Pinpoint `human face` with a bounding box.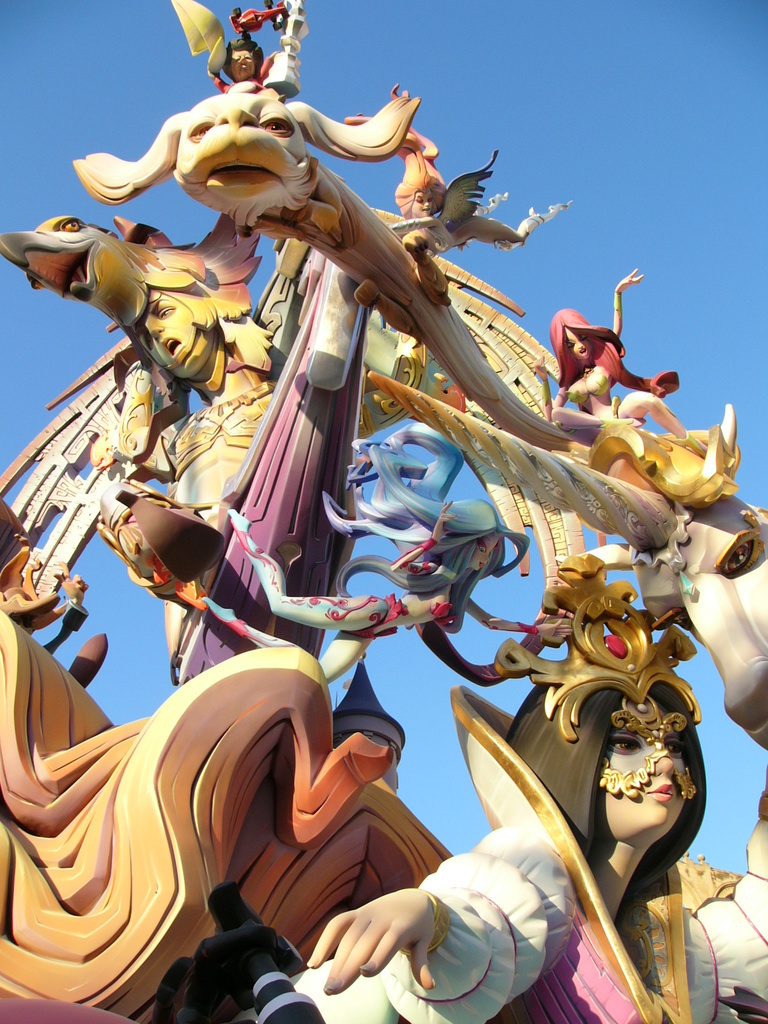
select_region(595, 695, 689, 826).
